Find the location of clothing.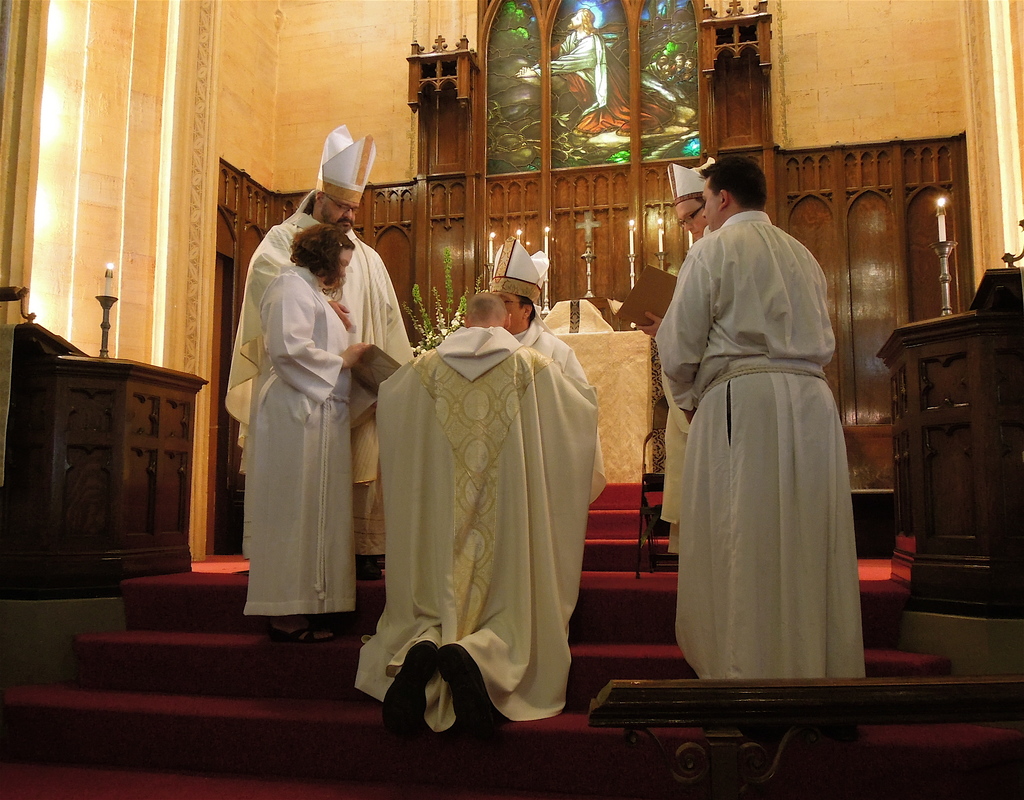
Location: 659/212/861/684.
